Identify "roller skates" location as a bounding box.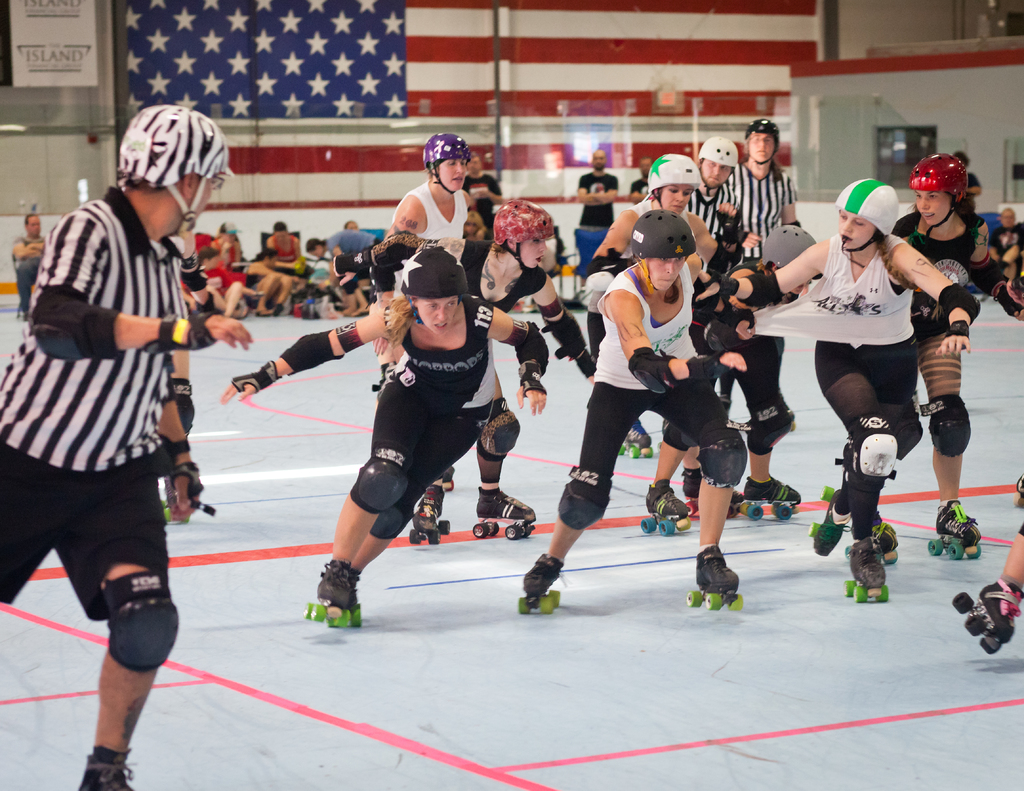
(161, 495, 191, 527).
